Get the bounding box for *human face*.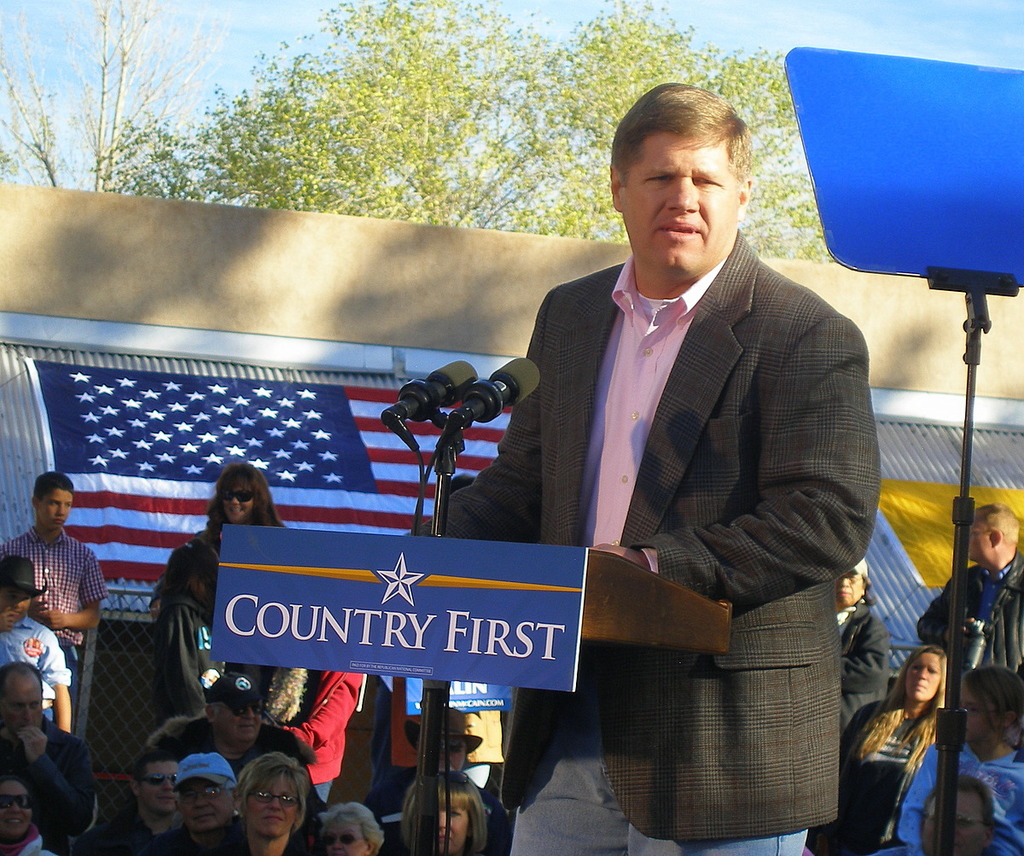
detection(625, 135, 736, 271).
